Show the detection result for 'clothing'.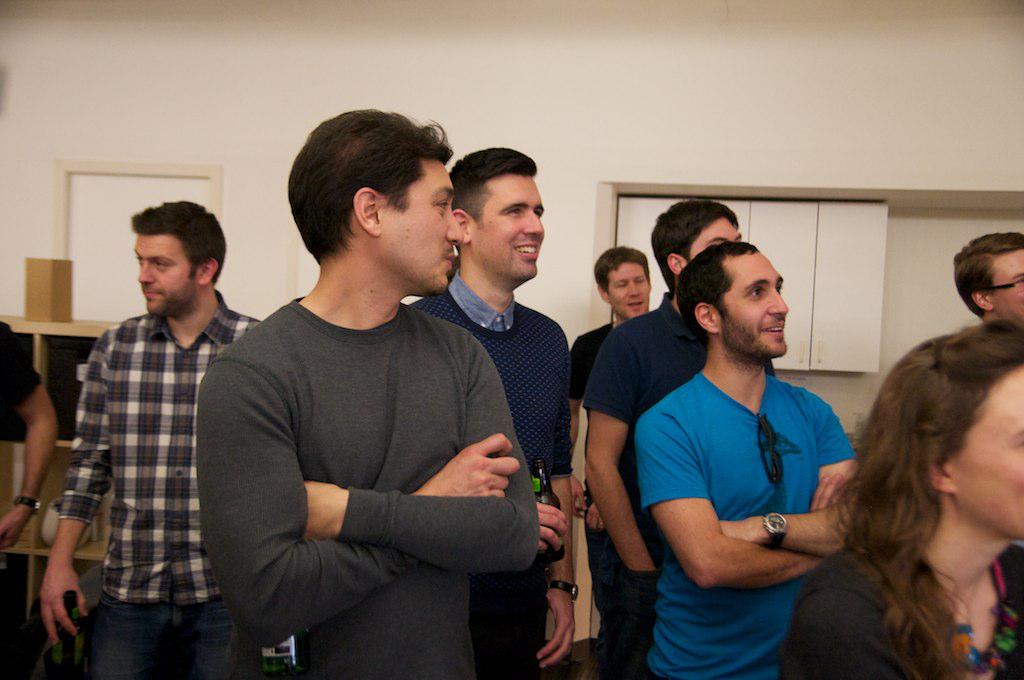
[54, 287, 275, 679].
